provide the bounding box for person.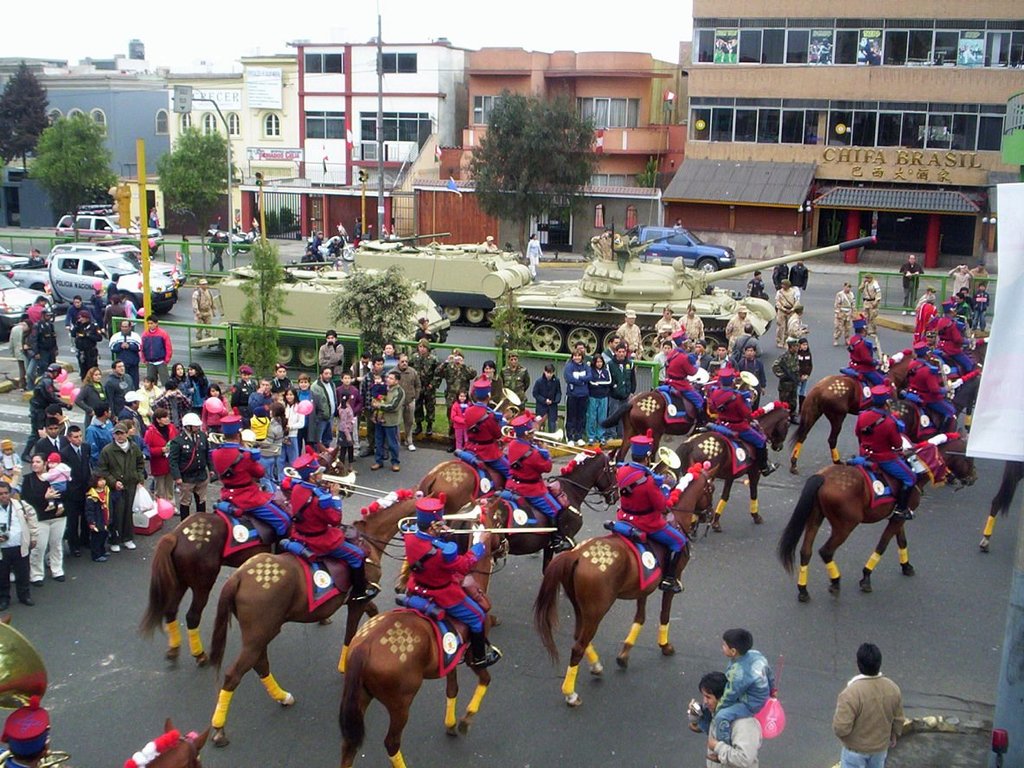
[185,357,211,408].
